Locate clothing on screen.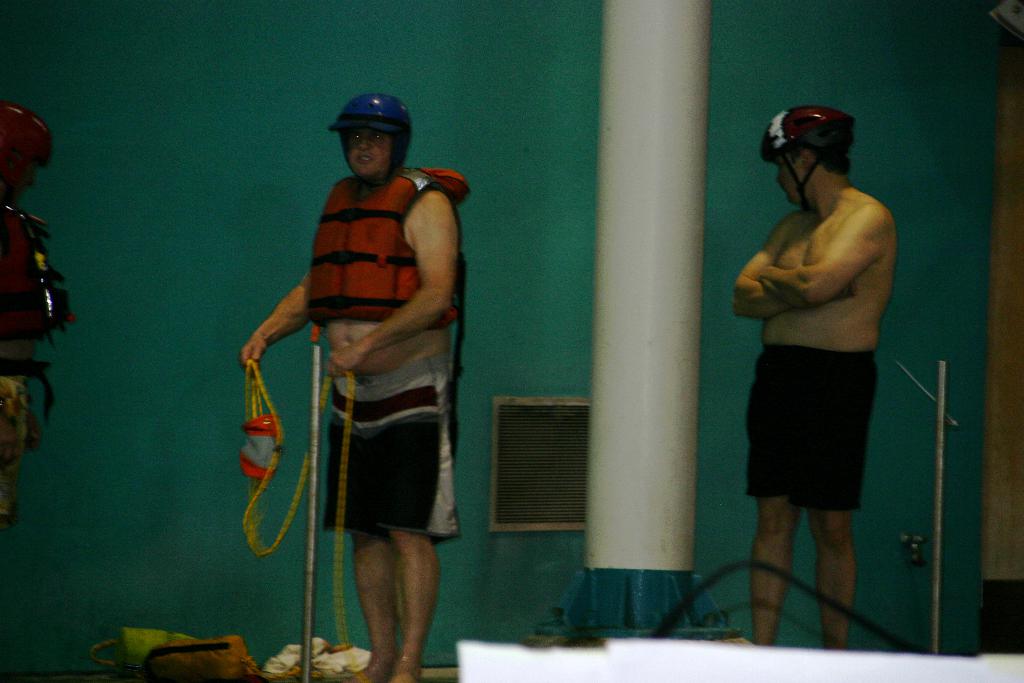
On screen at [303, 186, 458, 559].
